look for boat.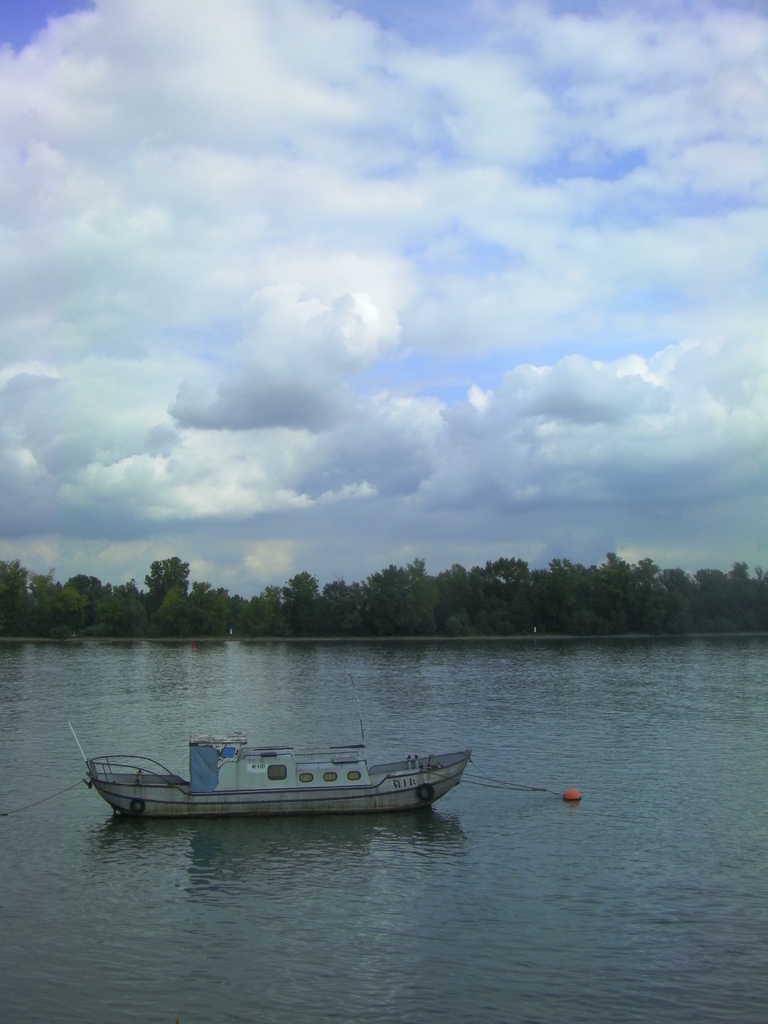
Found: l=73, t=710, r=480, b=824.
